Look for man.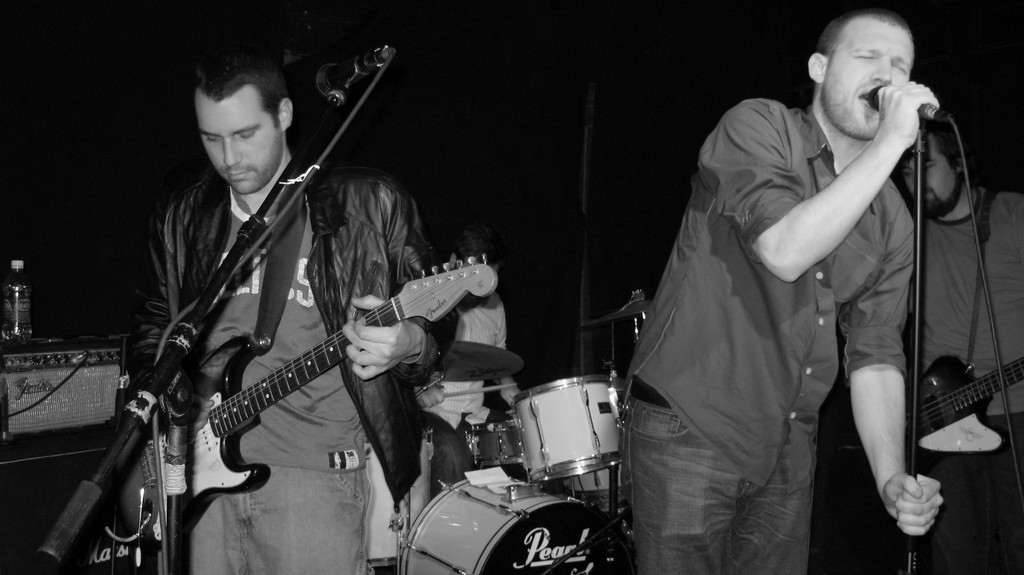
Found: BBox(413, 231, 525, 477).
